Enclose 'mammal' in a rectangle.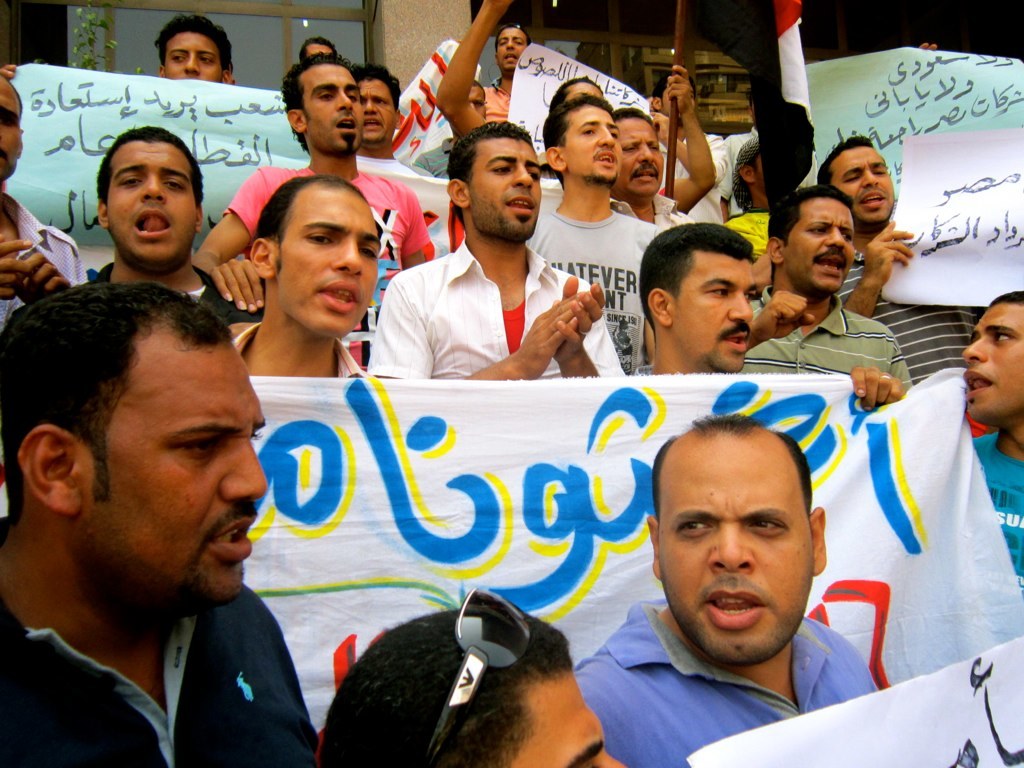
<region>95, 123, 264, 319</region>.
